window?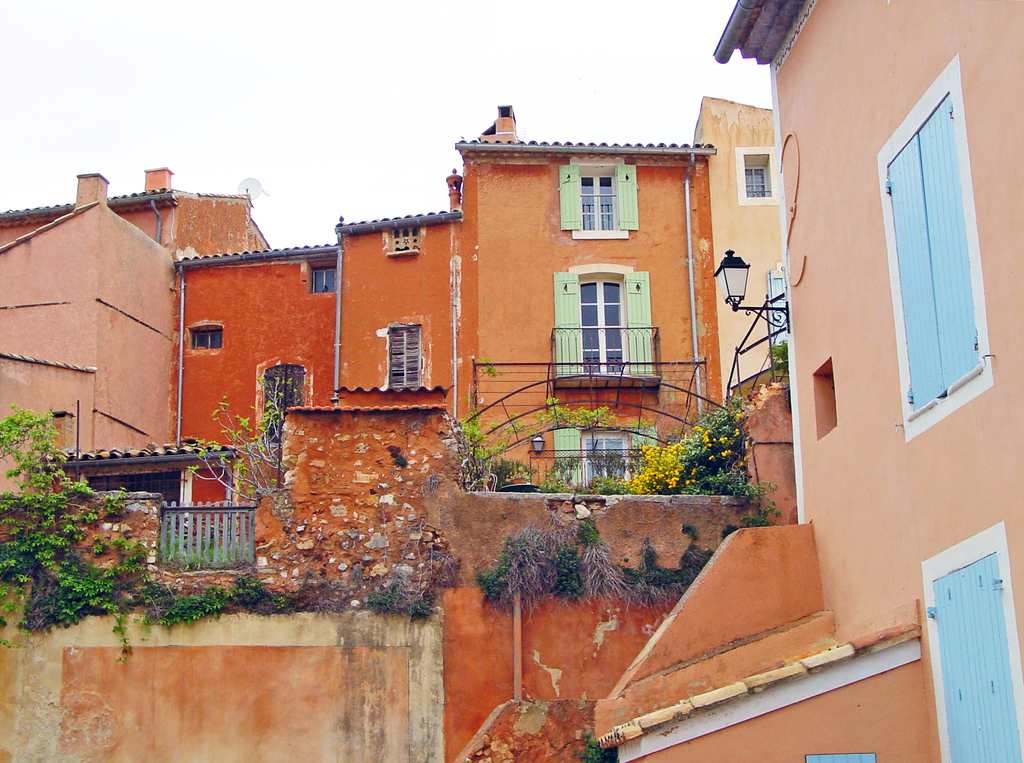
detection(739, 147, 782, 205)
